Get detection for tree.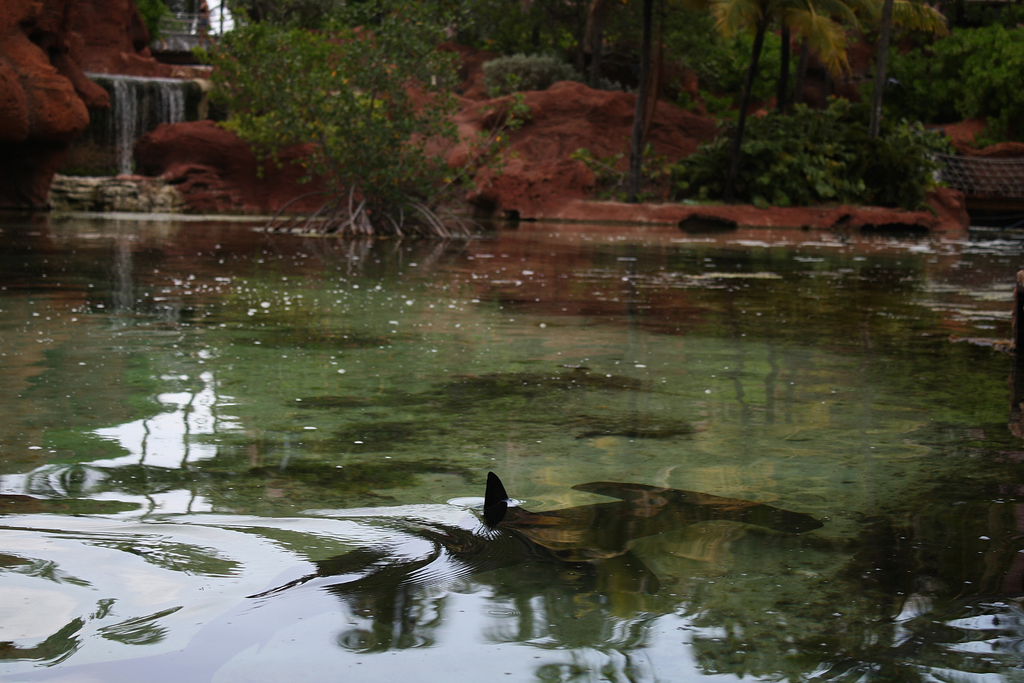
Detection: 130:18:571:236.
